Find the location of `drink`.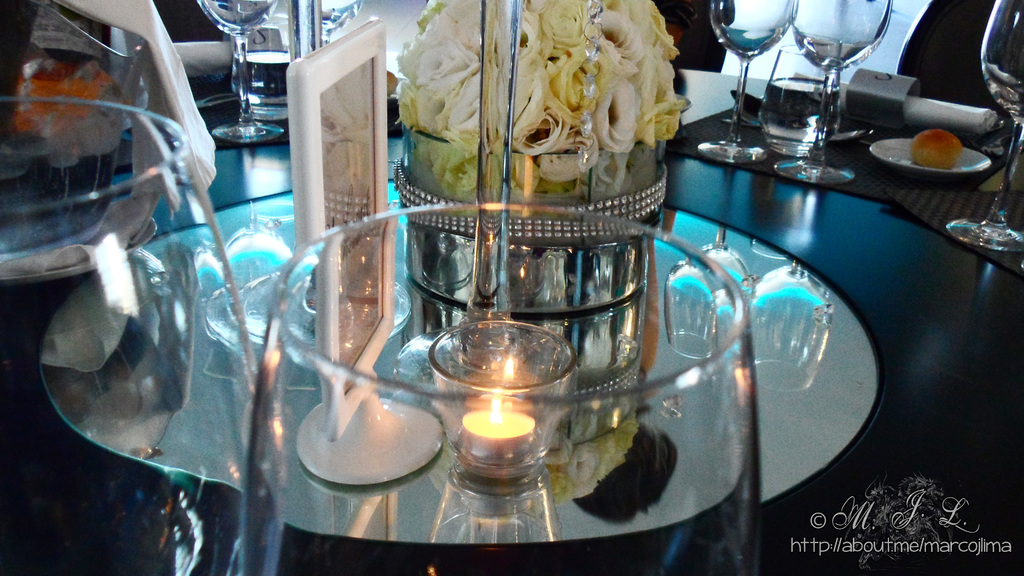
Location: <box>712,24,785,53</box>.
